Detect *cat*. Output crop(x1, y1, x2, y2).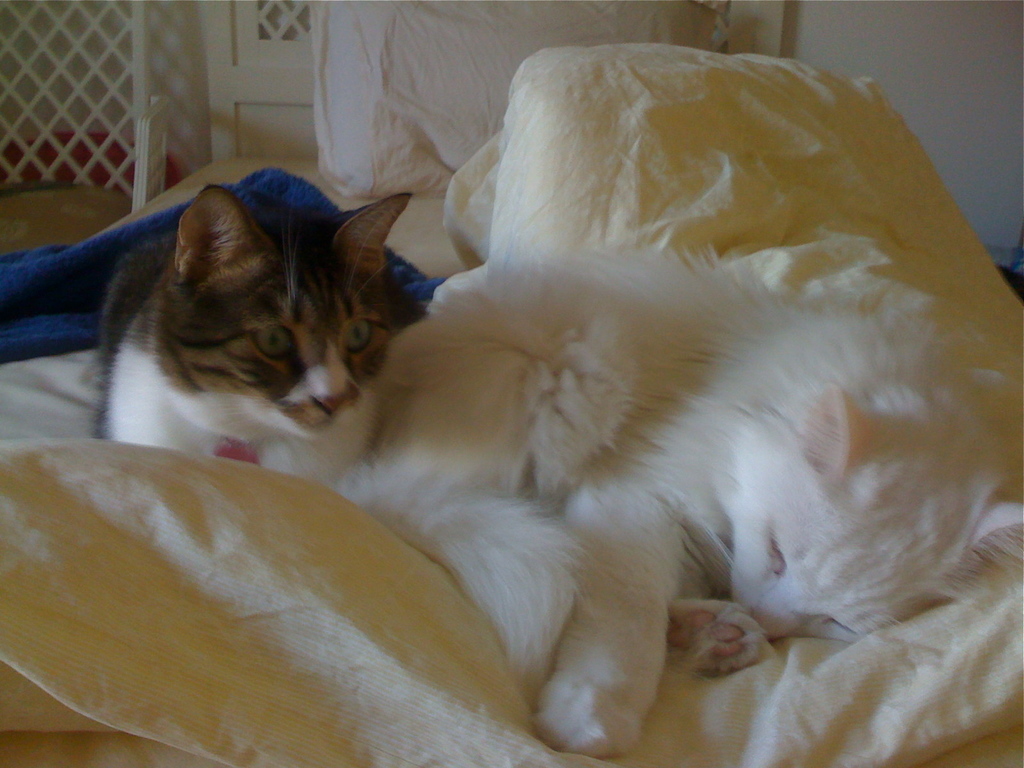
crop(87, 182, 429, 493).
